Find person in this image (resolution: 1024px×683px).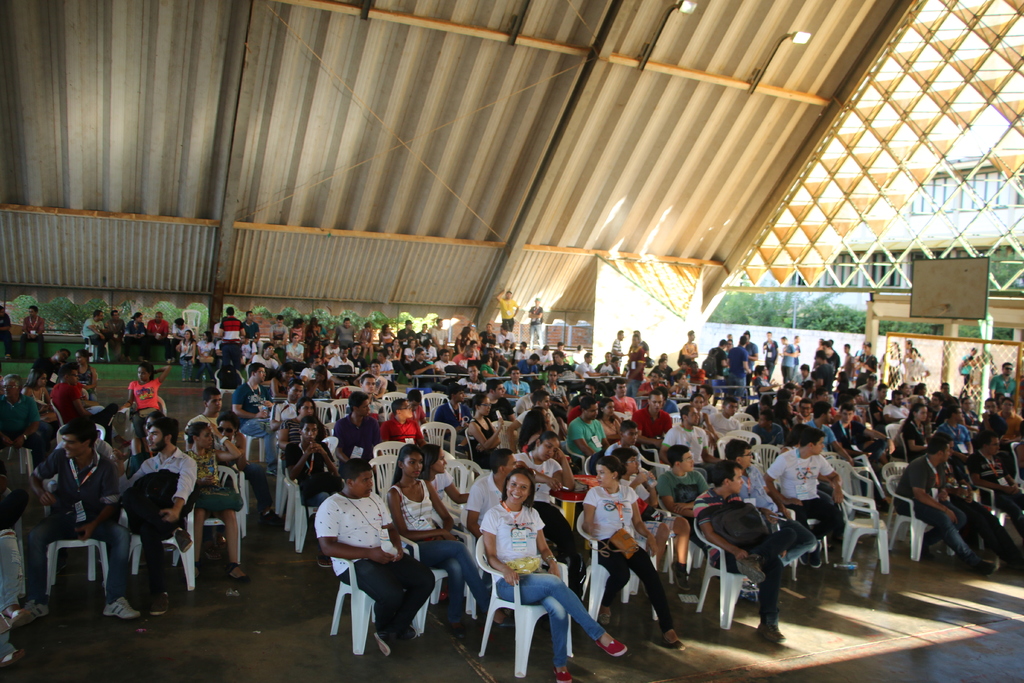
bbox=(519, 347, 539, 377).
